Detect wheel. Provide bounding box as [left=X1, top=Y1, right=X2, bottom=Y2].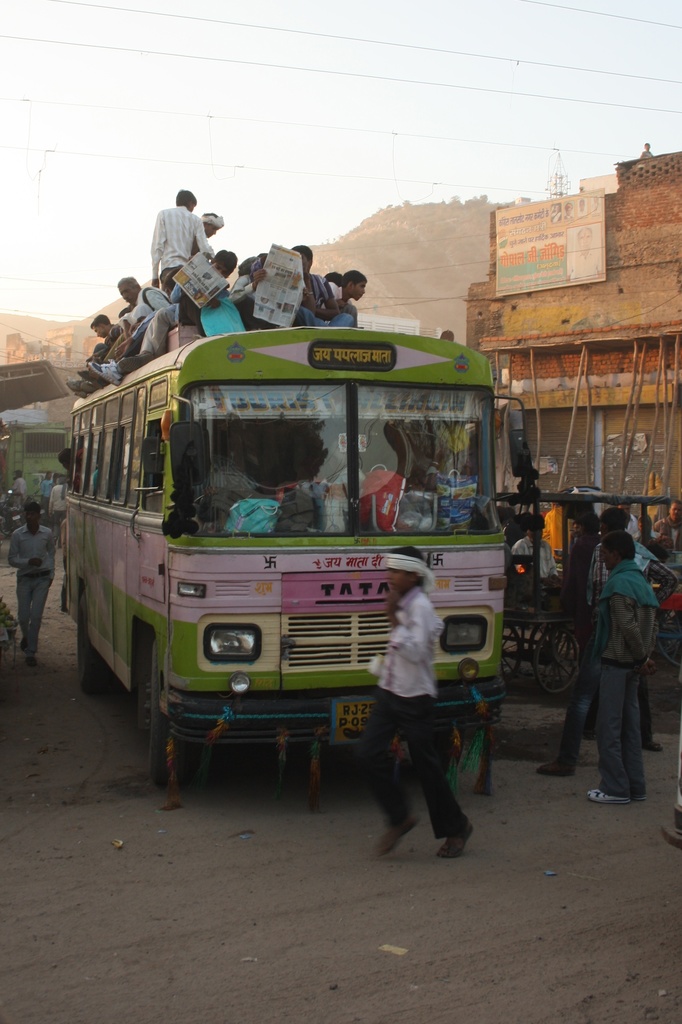
[left=134, top=634, right=206, bottom=787].
